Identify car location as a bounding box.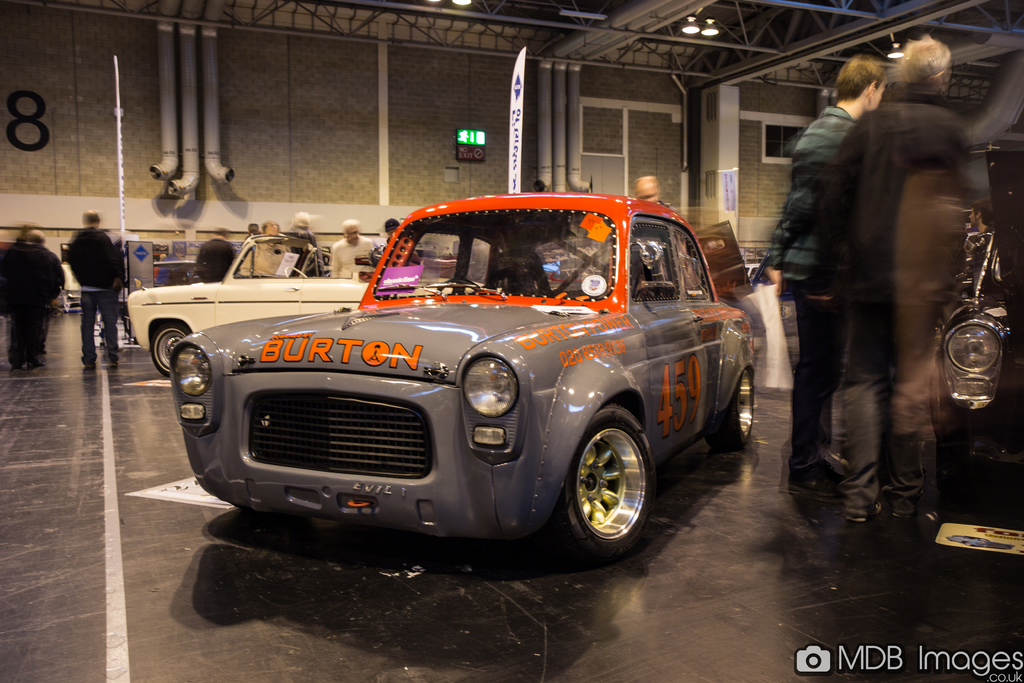
x1=170, y1=186, x2=748, y2=558.
